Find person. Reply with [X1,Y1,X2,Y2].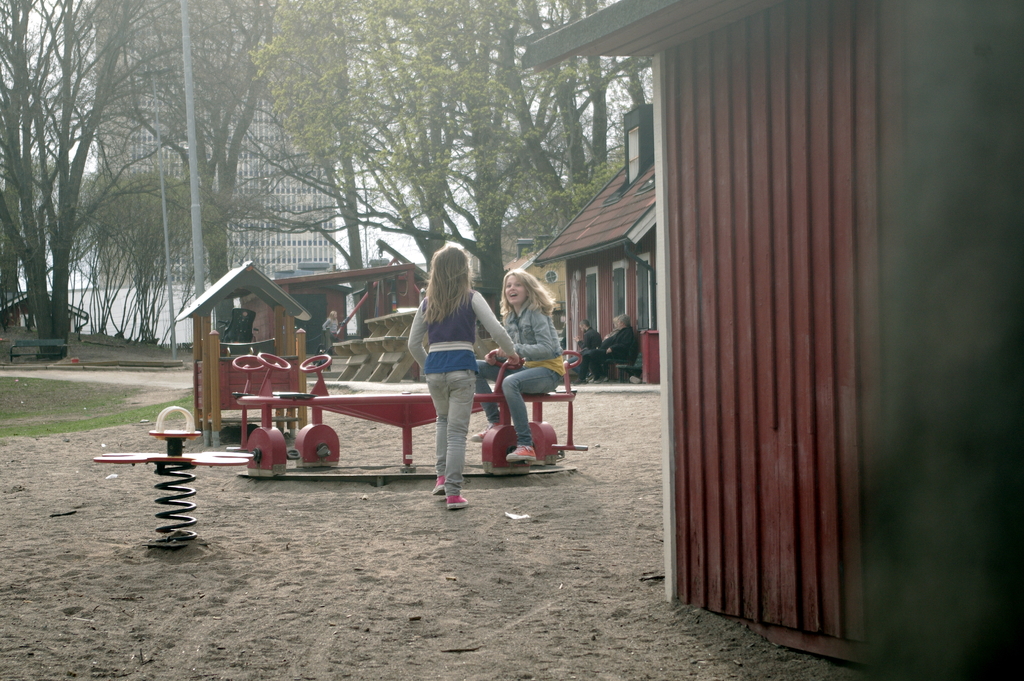
[468,265,571,466].
